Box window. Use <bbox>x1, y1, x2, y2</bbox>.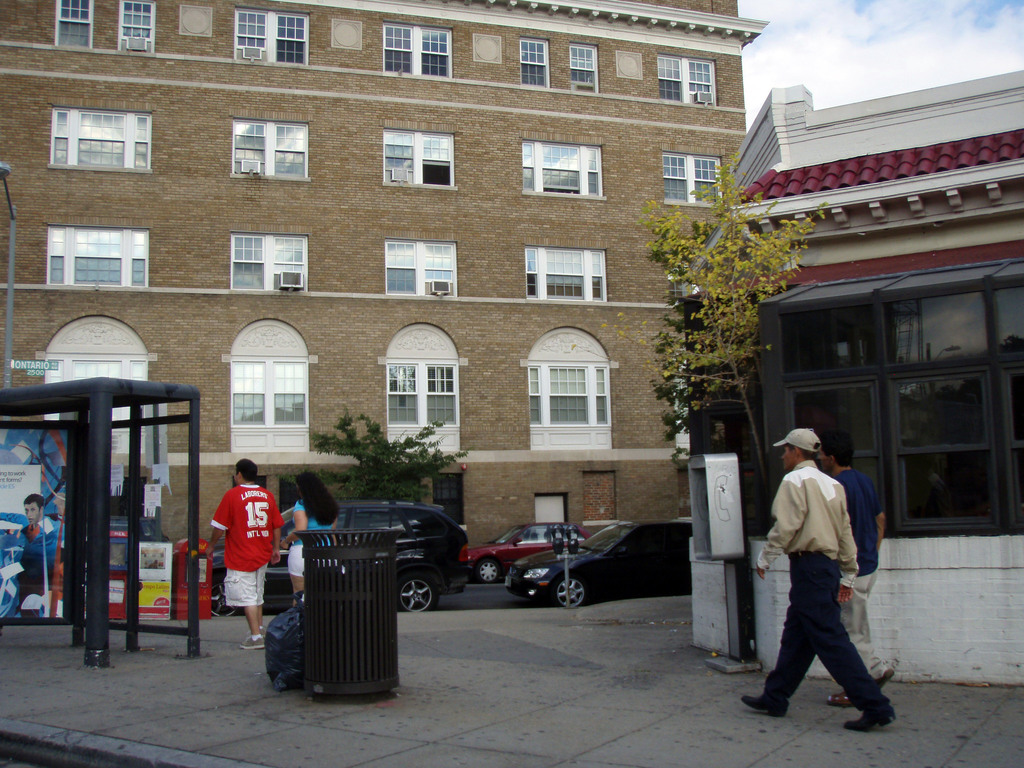
<bbox>50, 108, 154, 171</bbox>.
